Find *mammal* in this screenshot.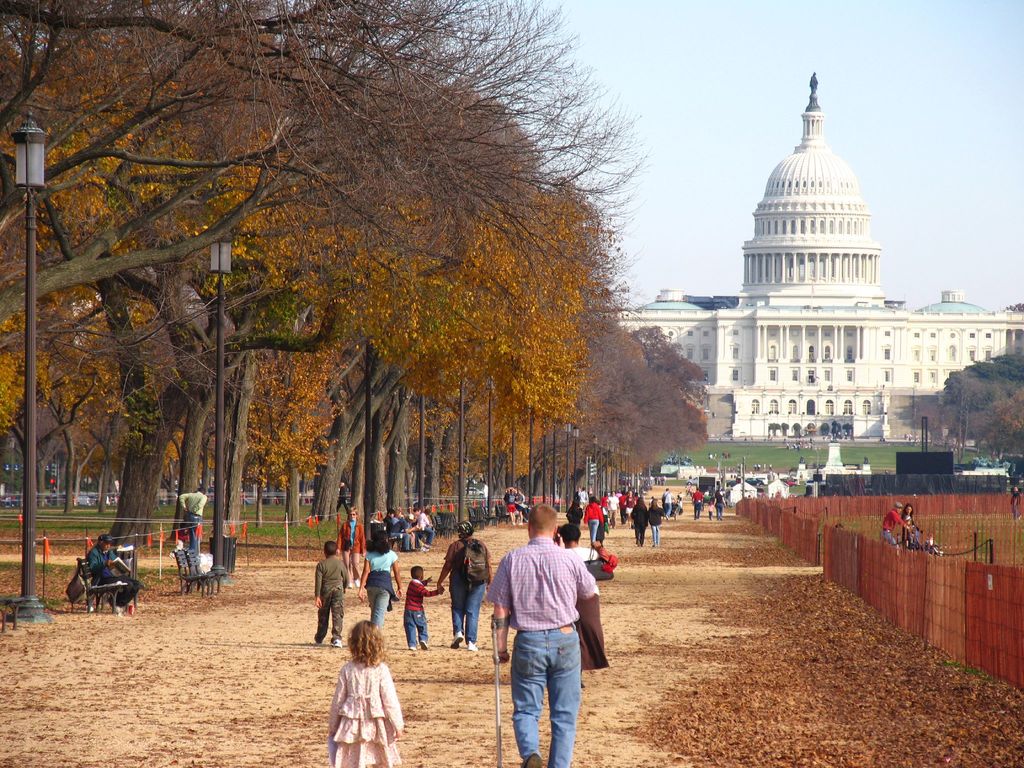
The bounding box for *mammal* is (x1=884, y1=501, x2=908, y2=545).
